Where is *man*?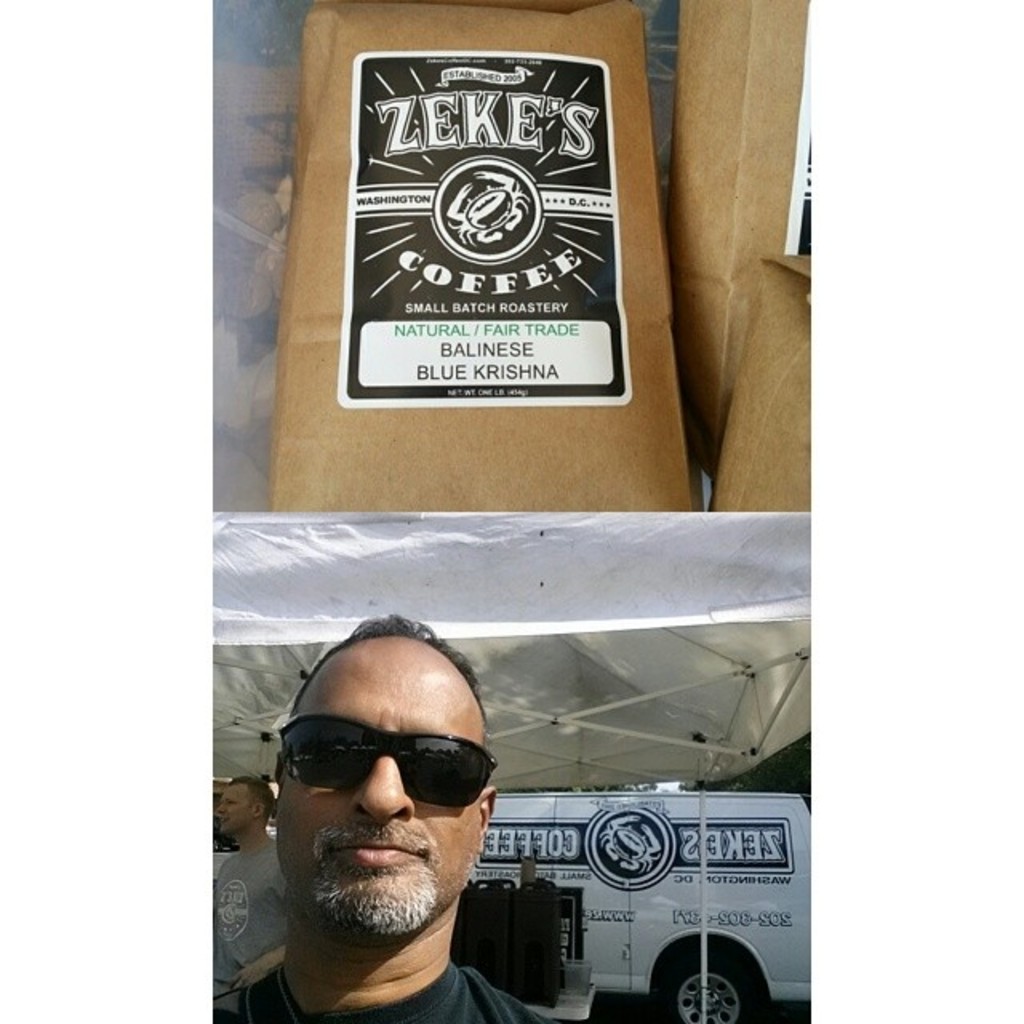
bbox(210, 618, 589, 1023).
